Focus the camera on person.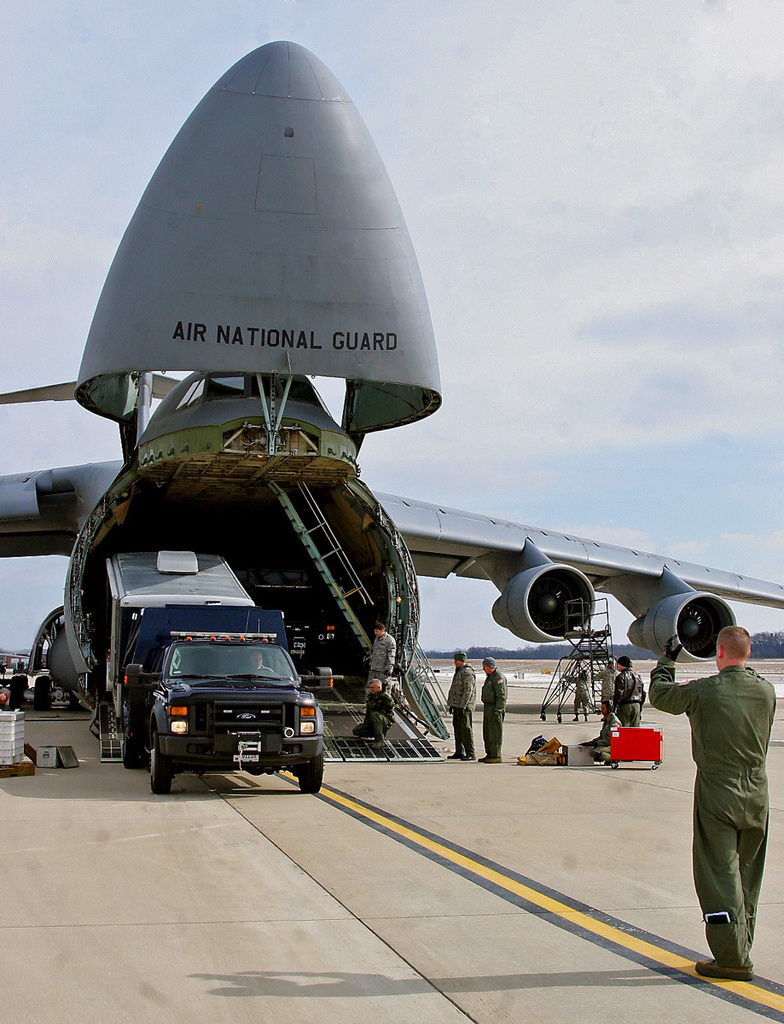
Focus region: box=[594, 658, 617, 716].
